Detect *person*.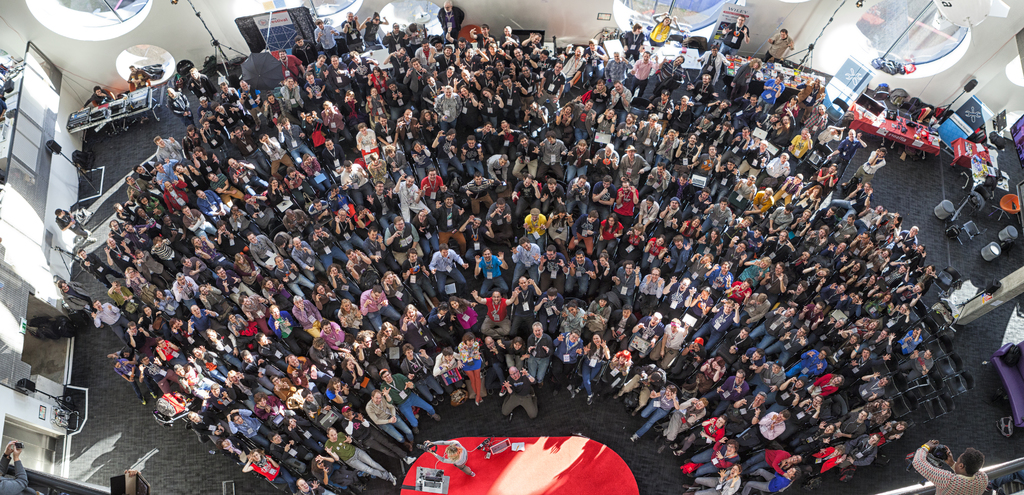
Detected at (127,68,150,89).
